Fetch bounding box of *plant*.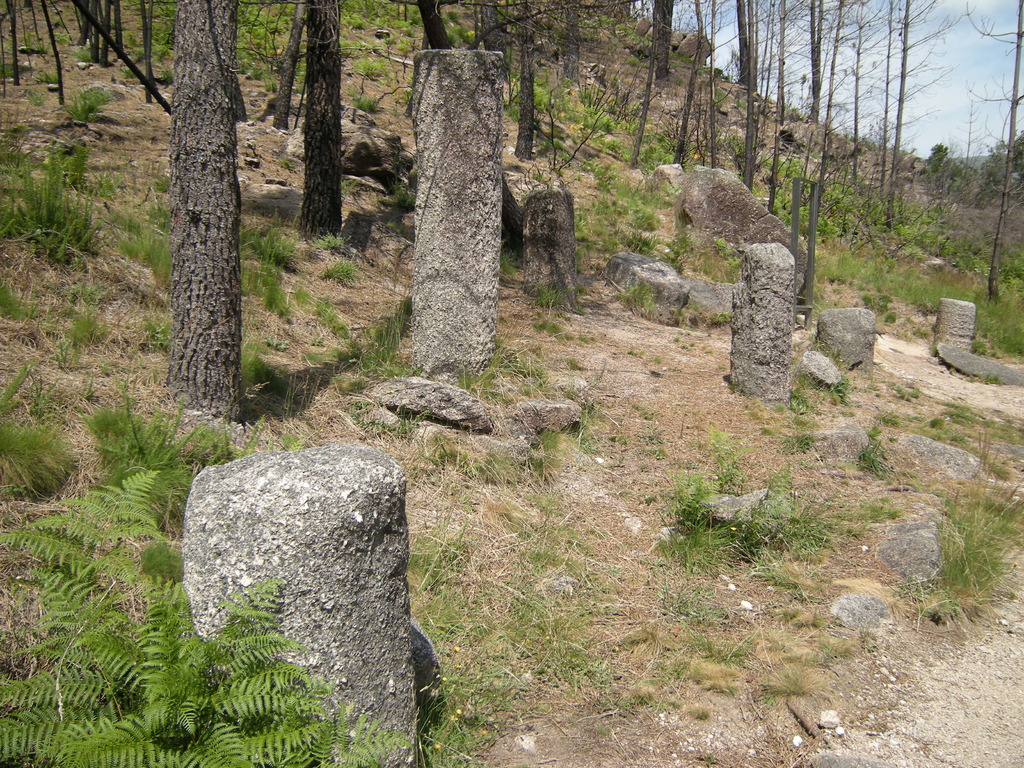
Bbox: [348, 86, 385, 116].
